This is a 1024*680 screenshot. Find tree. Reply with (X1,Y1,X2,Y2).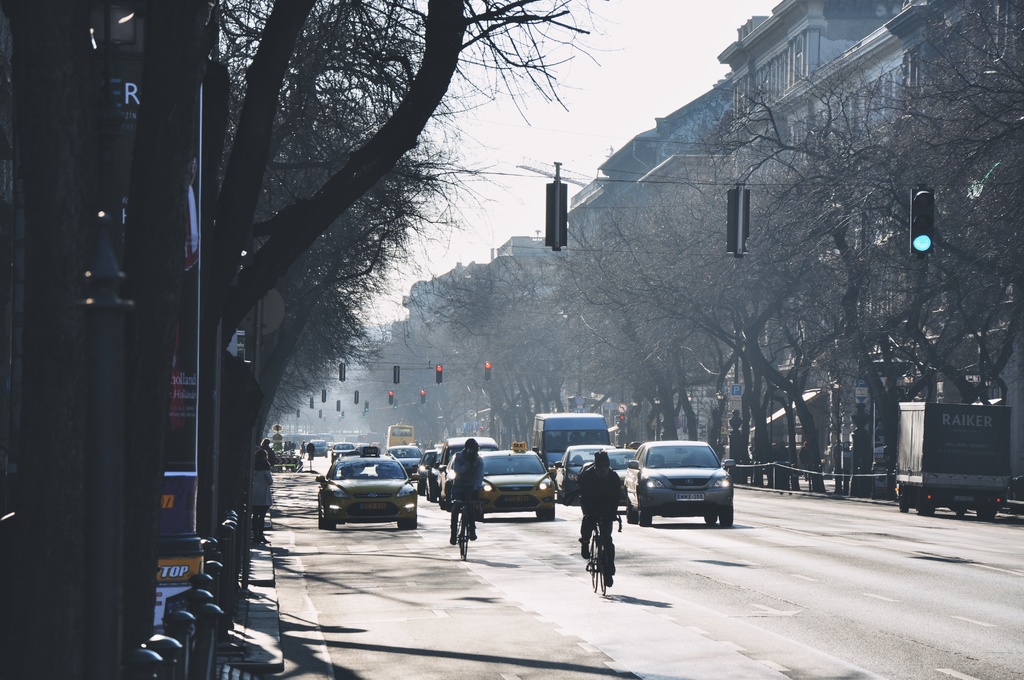
(542,166,854,495).
